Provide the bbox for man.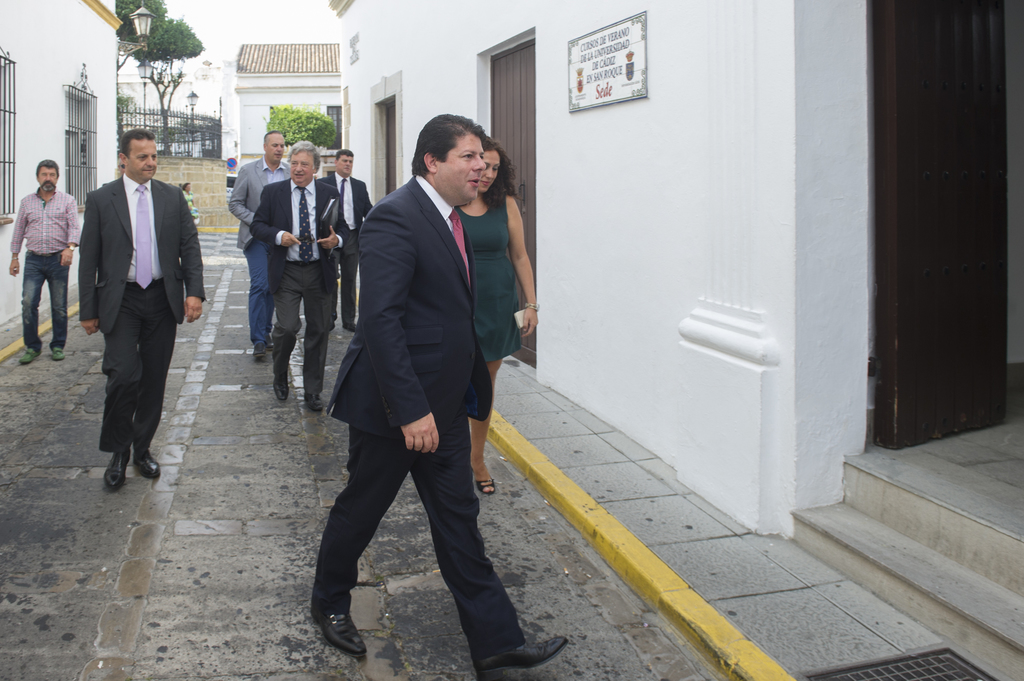
box=[303, 83, 536, 659].
